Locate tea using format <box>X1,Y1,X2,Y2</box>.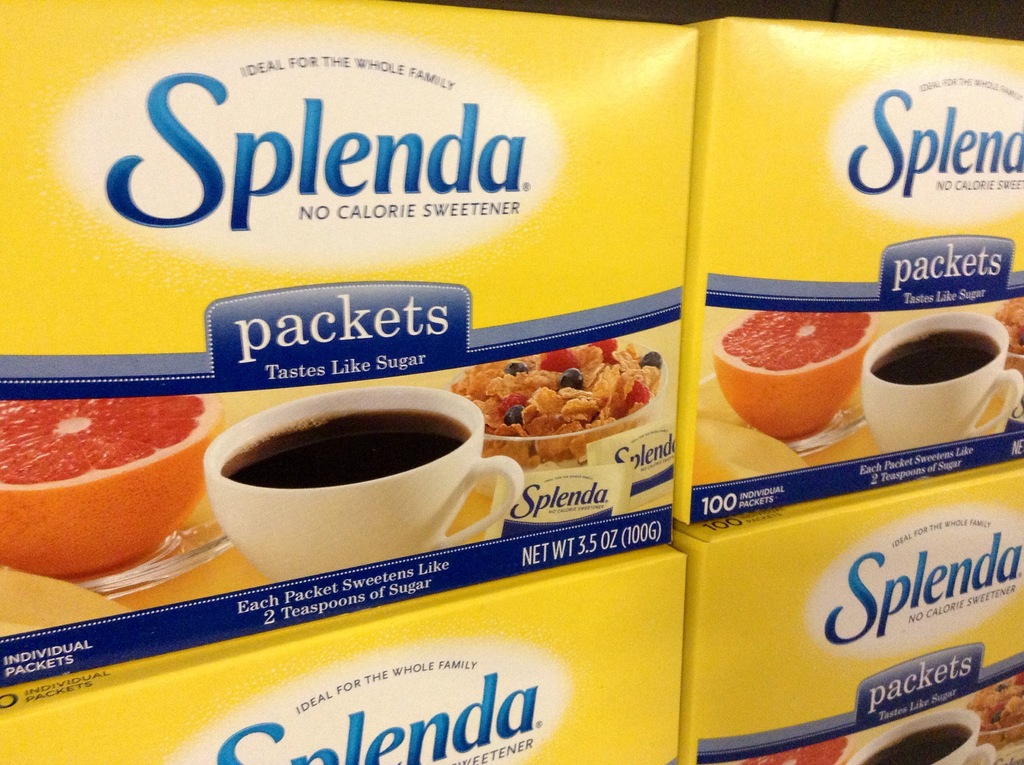
<box>855,725,968,764</box>.
